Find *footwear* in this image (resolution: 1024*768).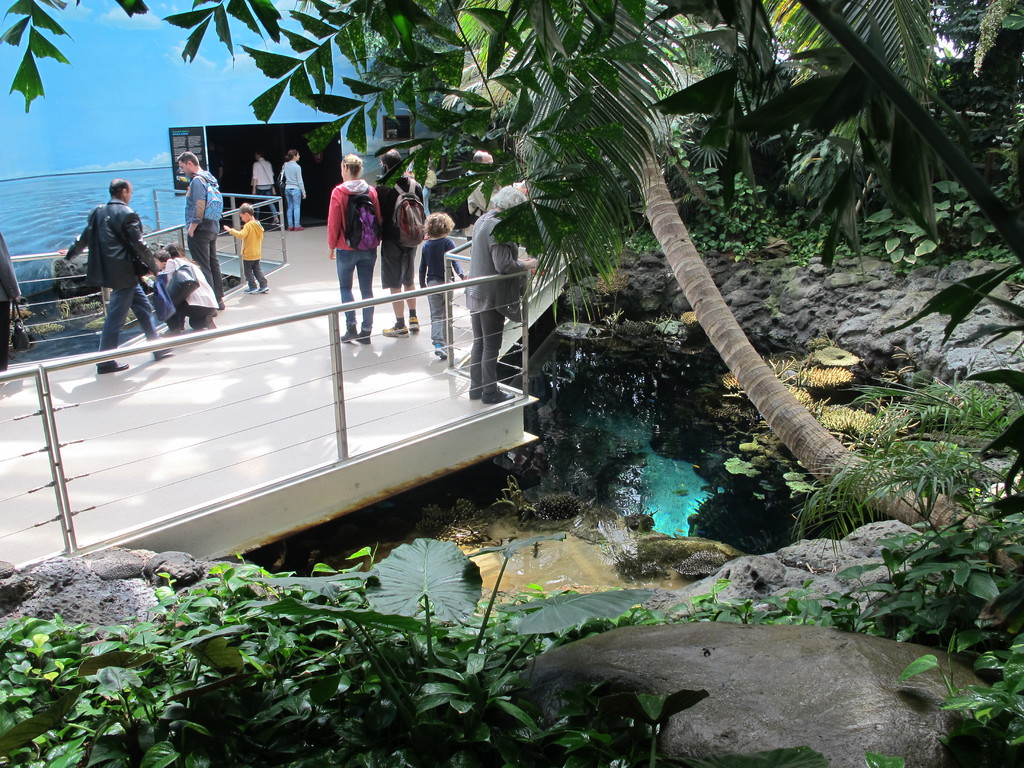
<bbox>292, 225, 305, 230</bbox>.
